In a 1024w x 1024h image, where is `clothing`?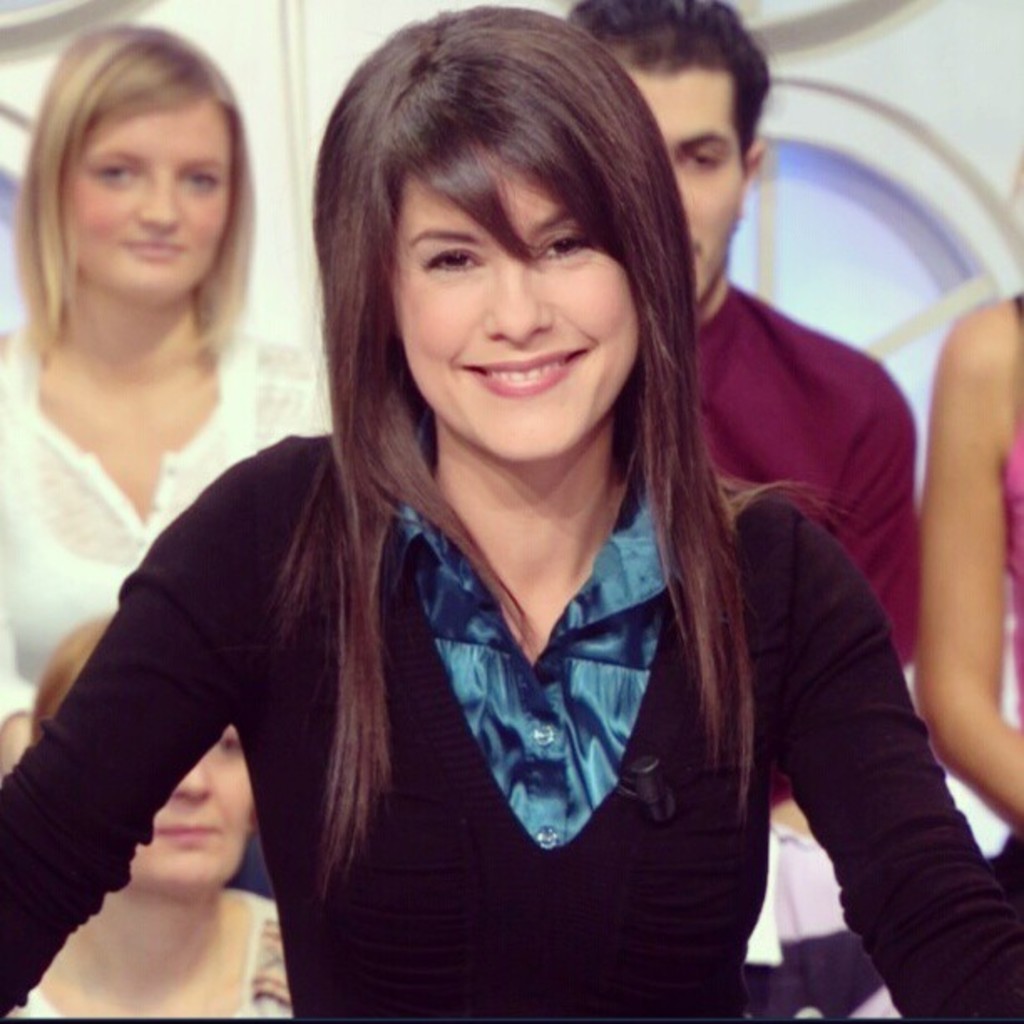
bbox=[0, 428, 1022, 1021].
